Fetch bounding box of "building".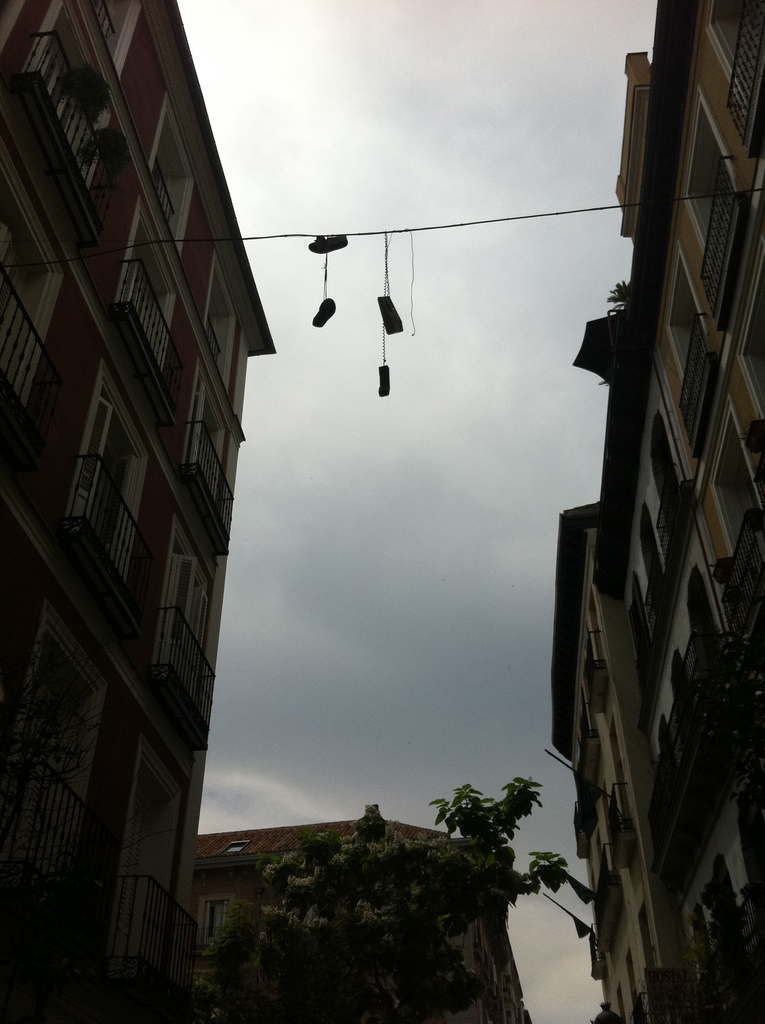
Bbox: 193,801,535,1023.
